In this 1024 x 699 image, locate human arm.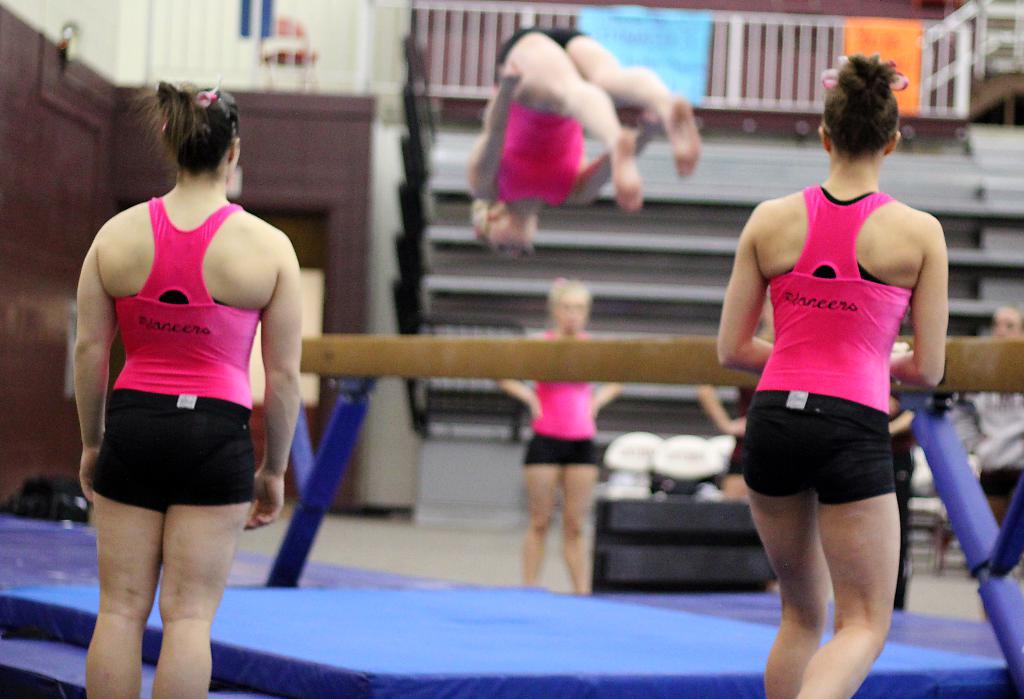
Bounding box: <box>466,57,529,207</box>.
